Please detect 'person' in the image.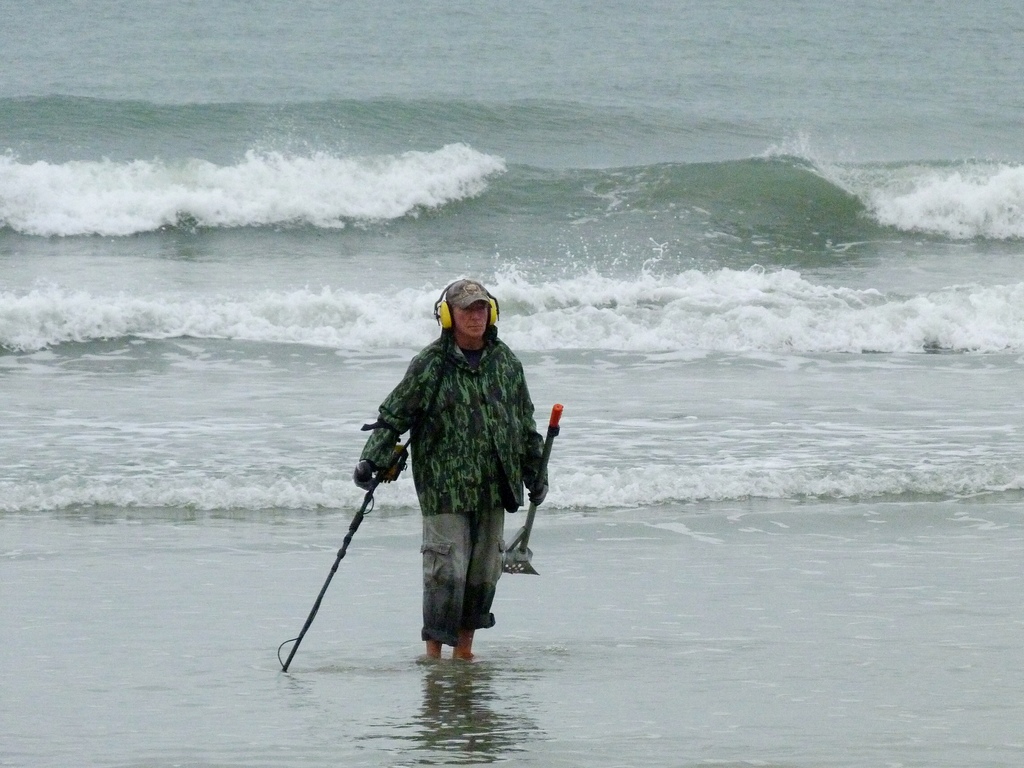
(x1=371, y1=262, x2=551, y2=671).
